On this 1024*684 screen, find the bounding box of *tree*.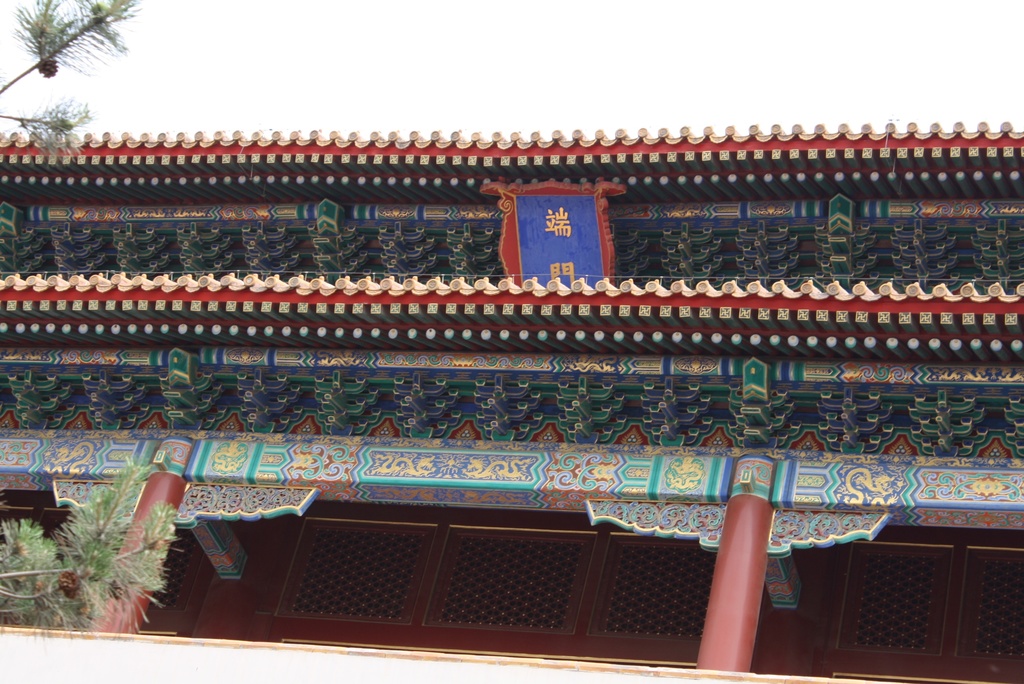
Bounding box: [0,446,189,635].
